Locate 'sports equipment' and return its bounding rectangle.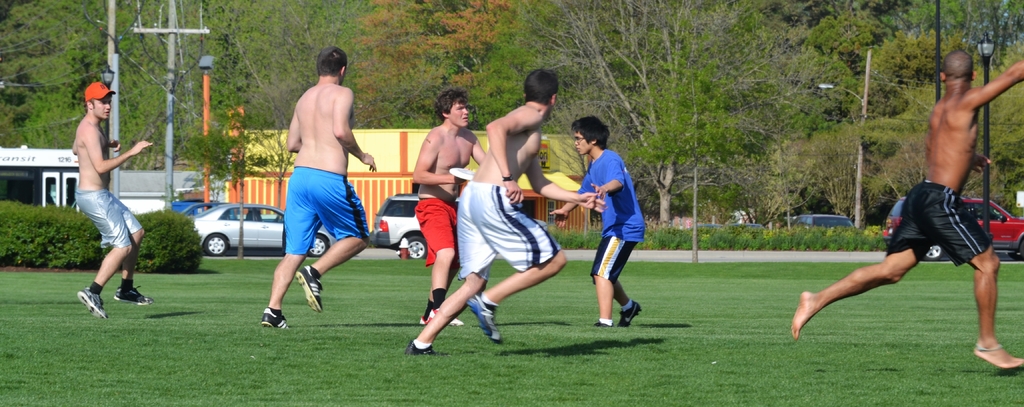
113/285/156/306.
